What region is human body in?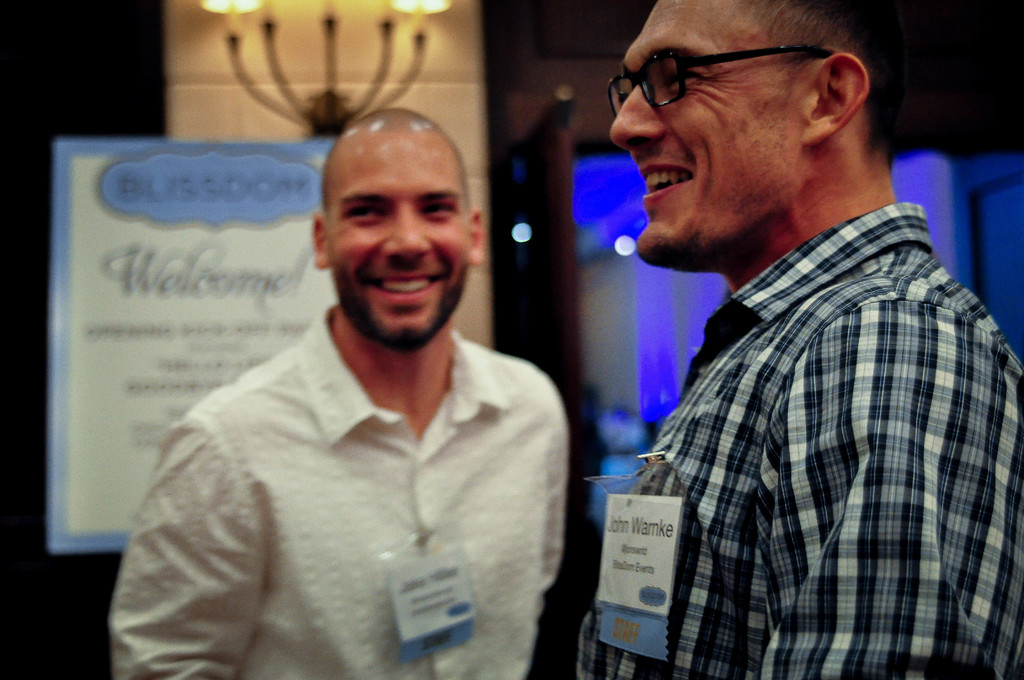
132:180:605:679.
